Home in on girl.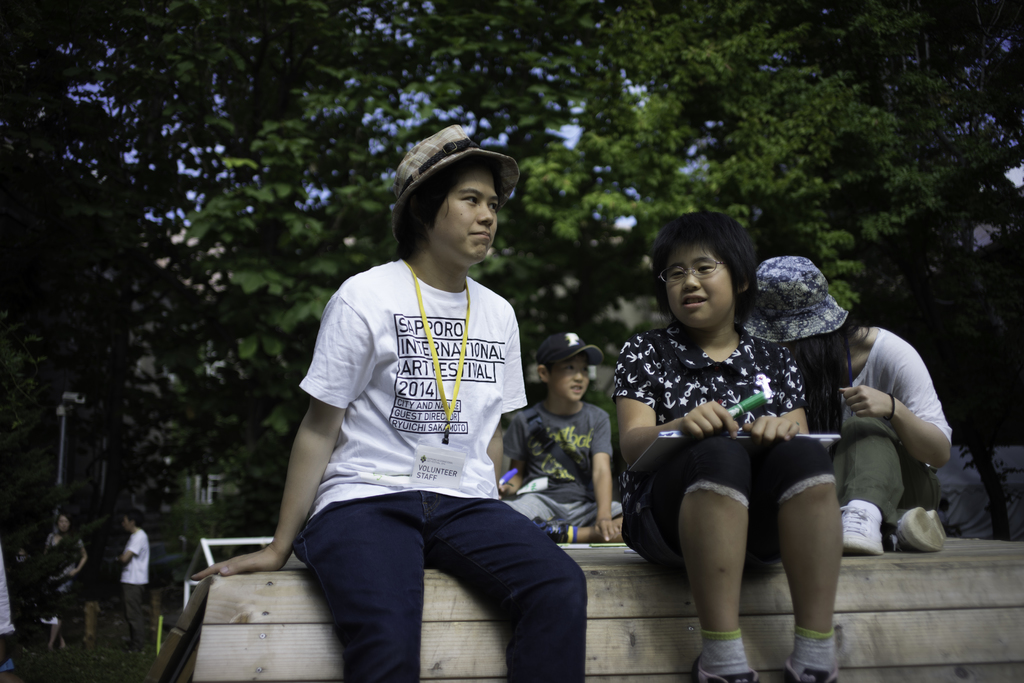
Homed in at bbox=[606, 216, 874, 654].
